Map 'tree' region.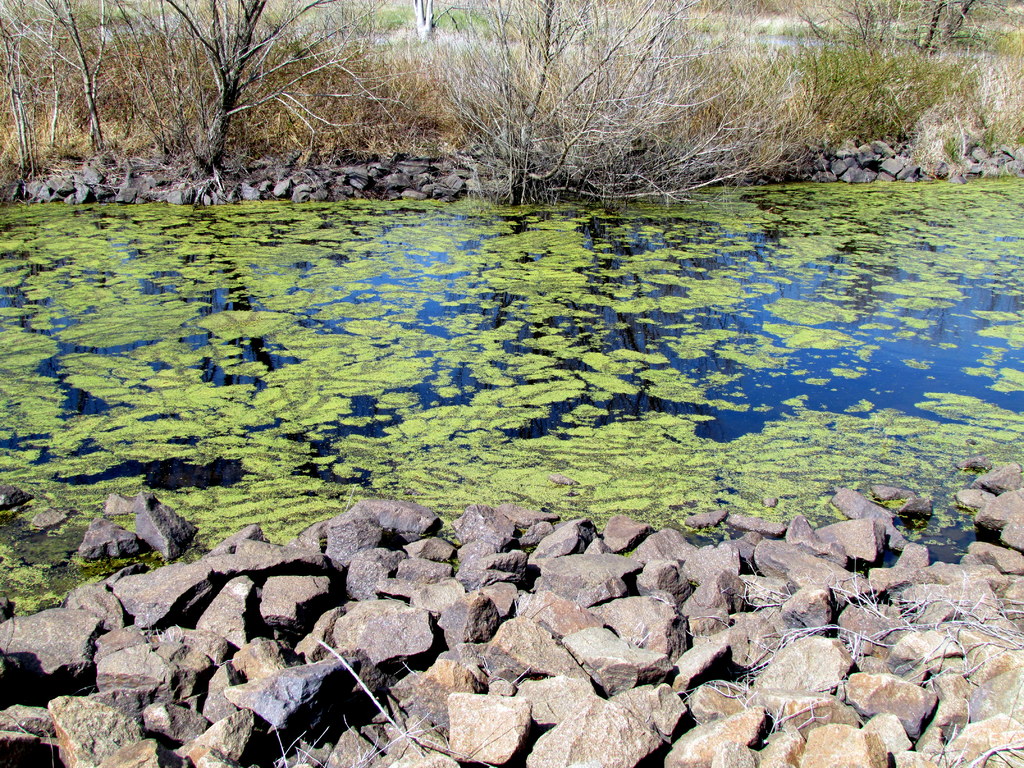
Mapped to (426, 0, 822, 202).
